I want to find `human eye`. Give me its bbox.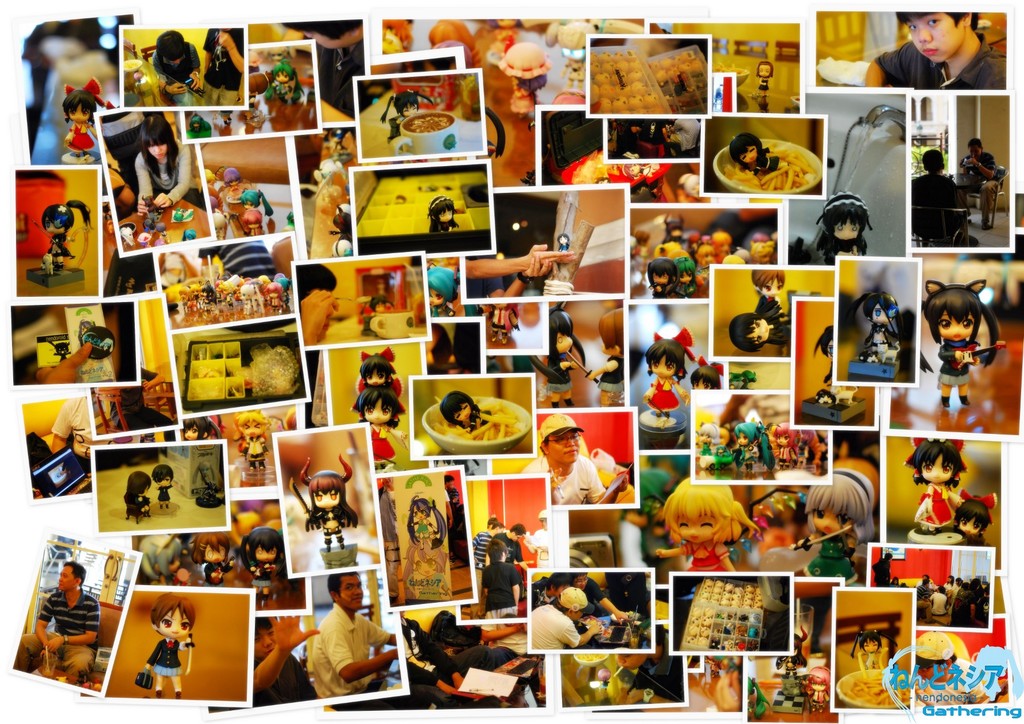
locate(835, 225, 842, 232).
